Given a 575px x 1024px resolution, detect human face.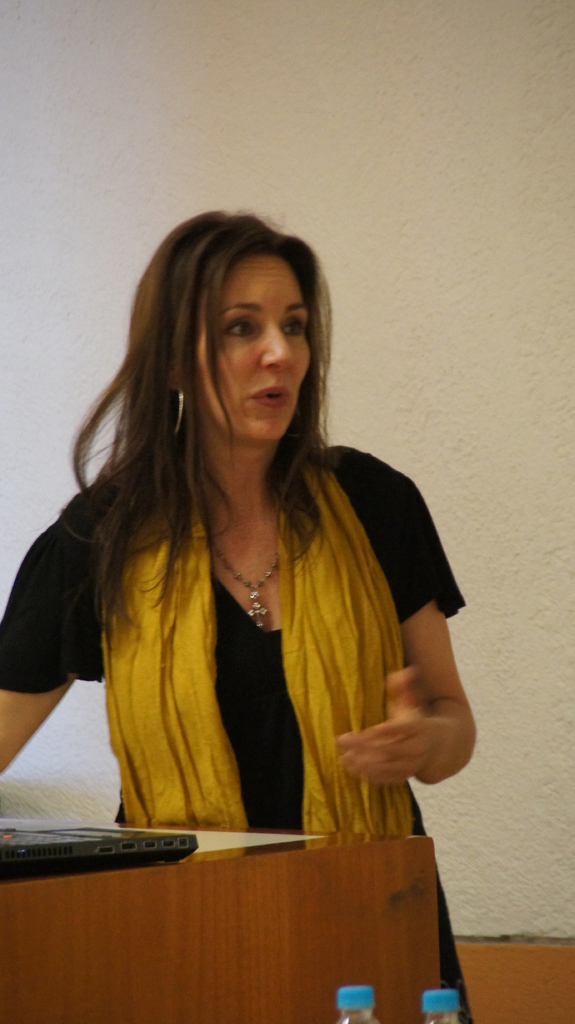
region(194, 256, 308, 442).
